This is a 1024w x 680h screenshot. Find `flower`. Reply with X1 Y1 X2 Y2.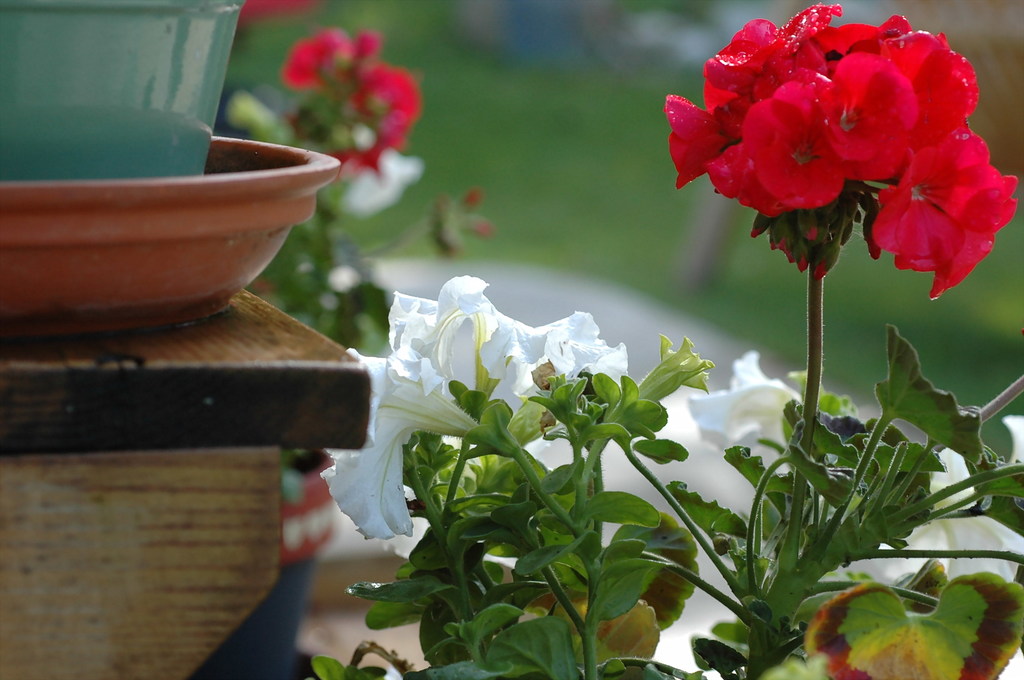
686 345 804 475.
